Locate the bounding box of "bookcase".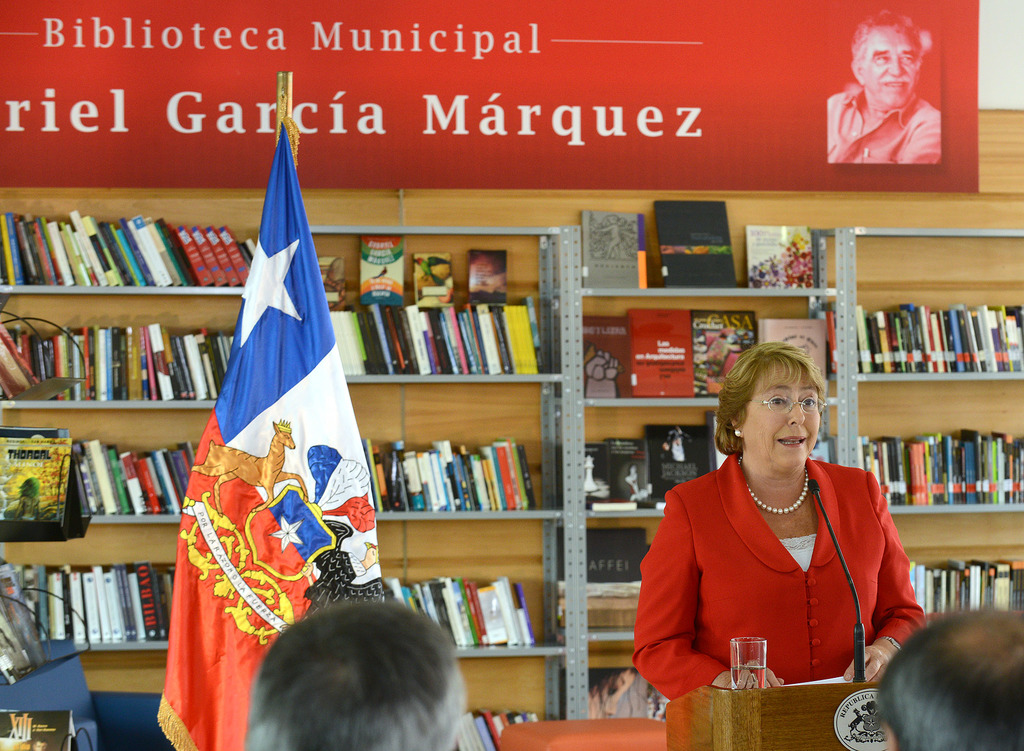
Bounding box: <bbox>0, 184, 1023, 750</bbox>.
